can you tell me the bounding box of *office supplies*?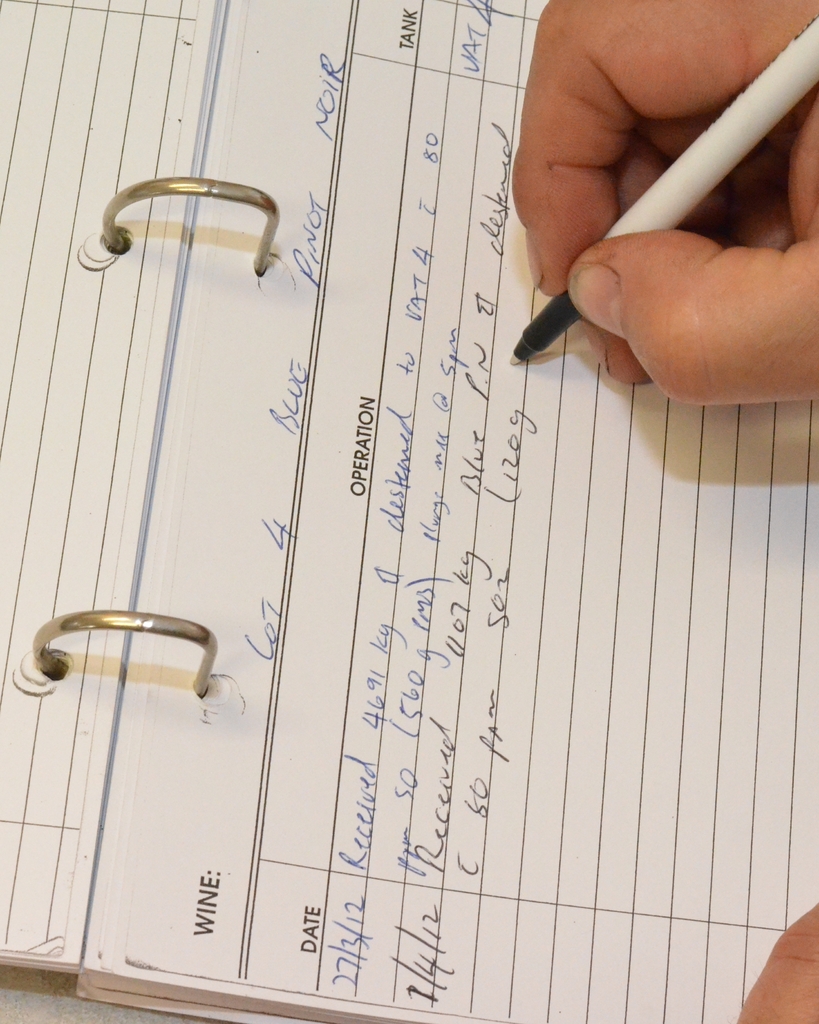
[x1=522, y1=74, x2=807, y2=400].
